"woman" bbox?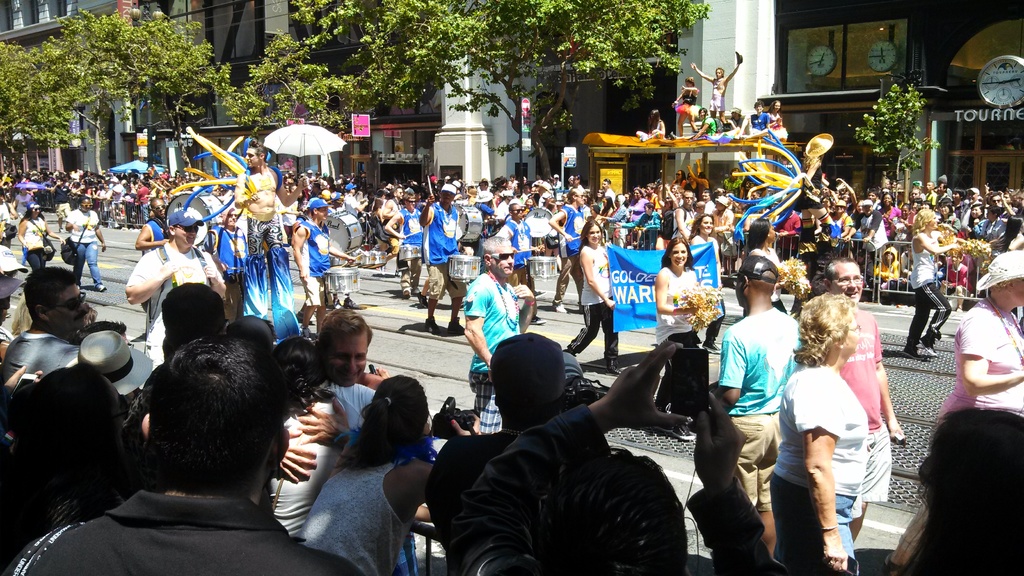
<box>993,214,1023,250</box>
